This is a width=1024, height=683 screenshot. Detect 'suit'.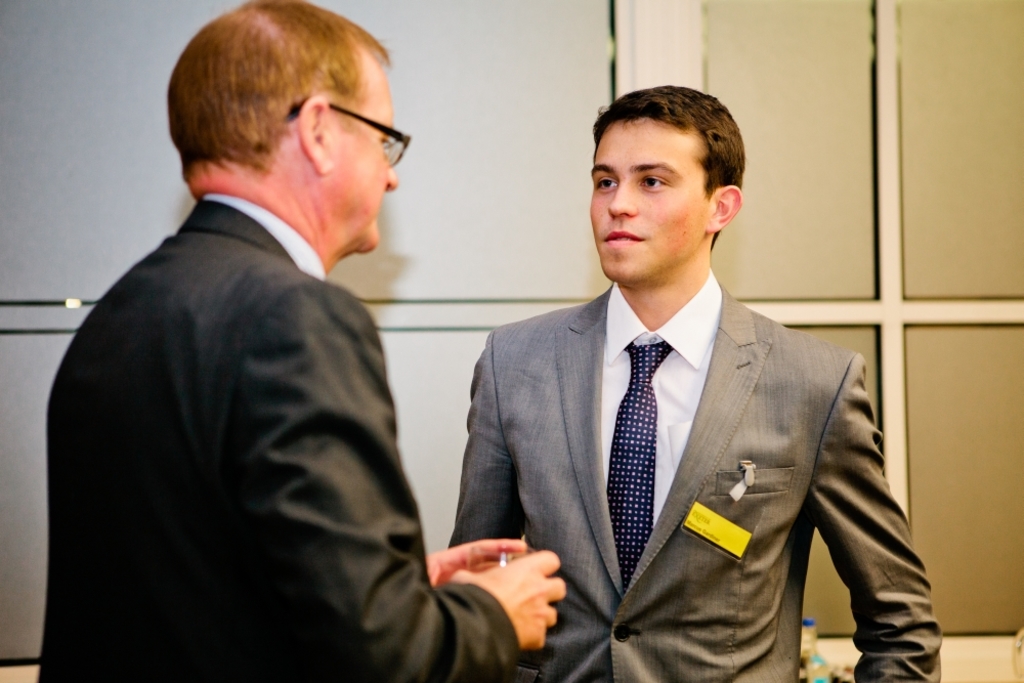
<region>440, 257, 939, 682</region>.
